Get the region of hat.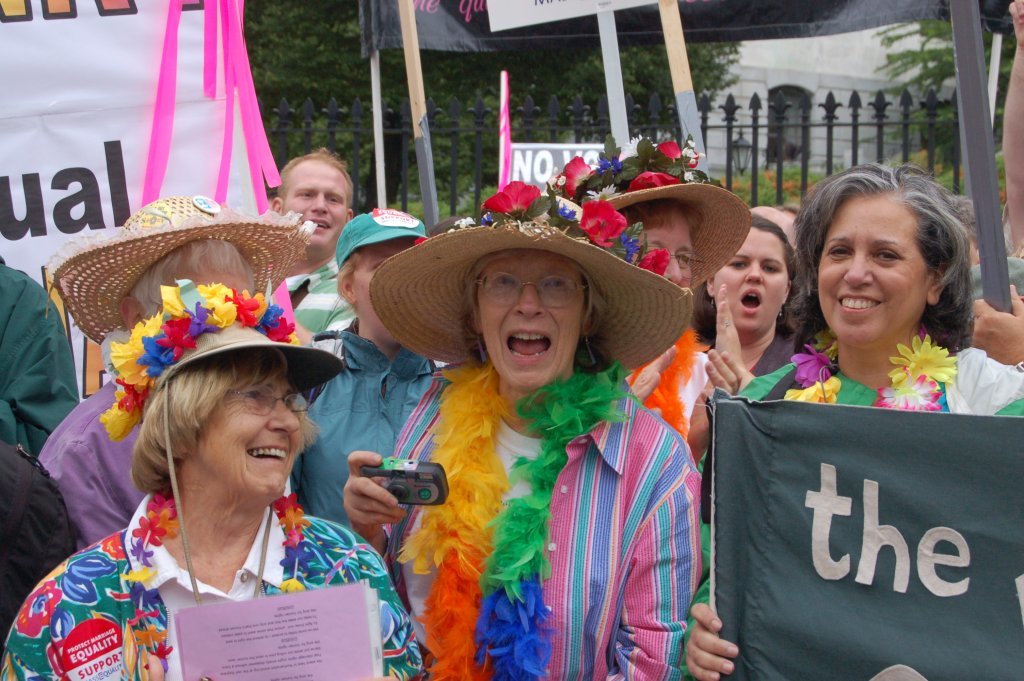
<bbox>555, 133, 752, 291</bbox>.
